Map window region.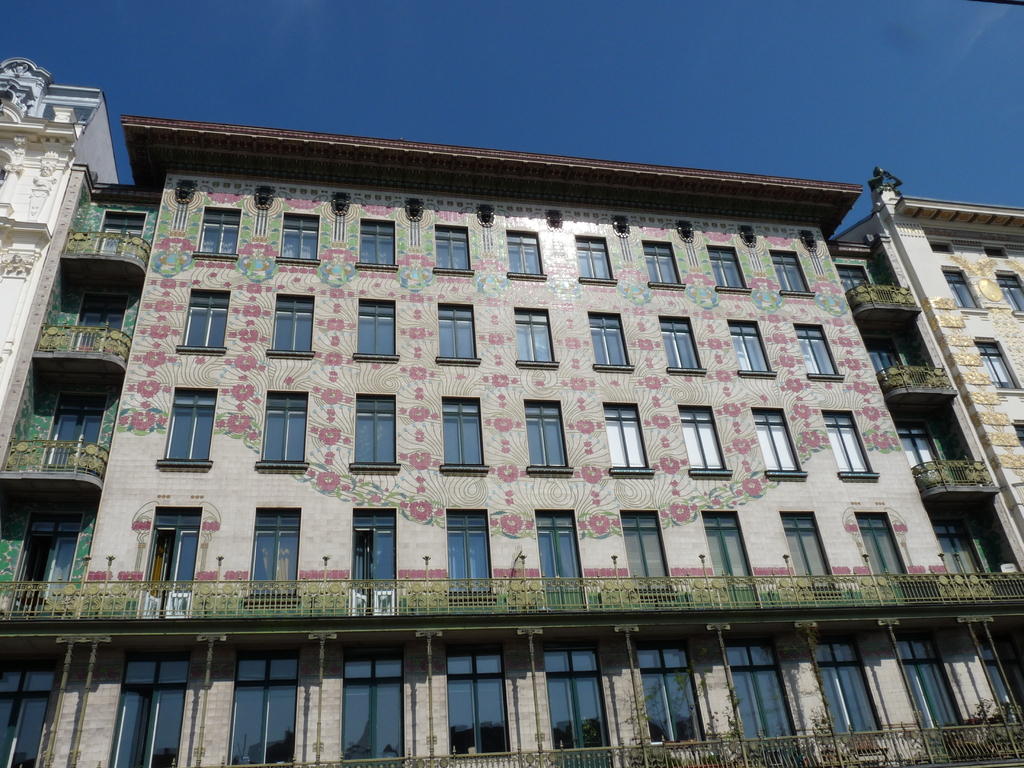
Mapped to Rect(766, 249, 816, 294).
